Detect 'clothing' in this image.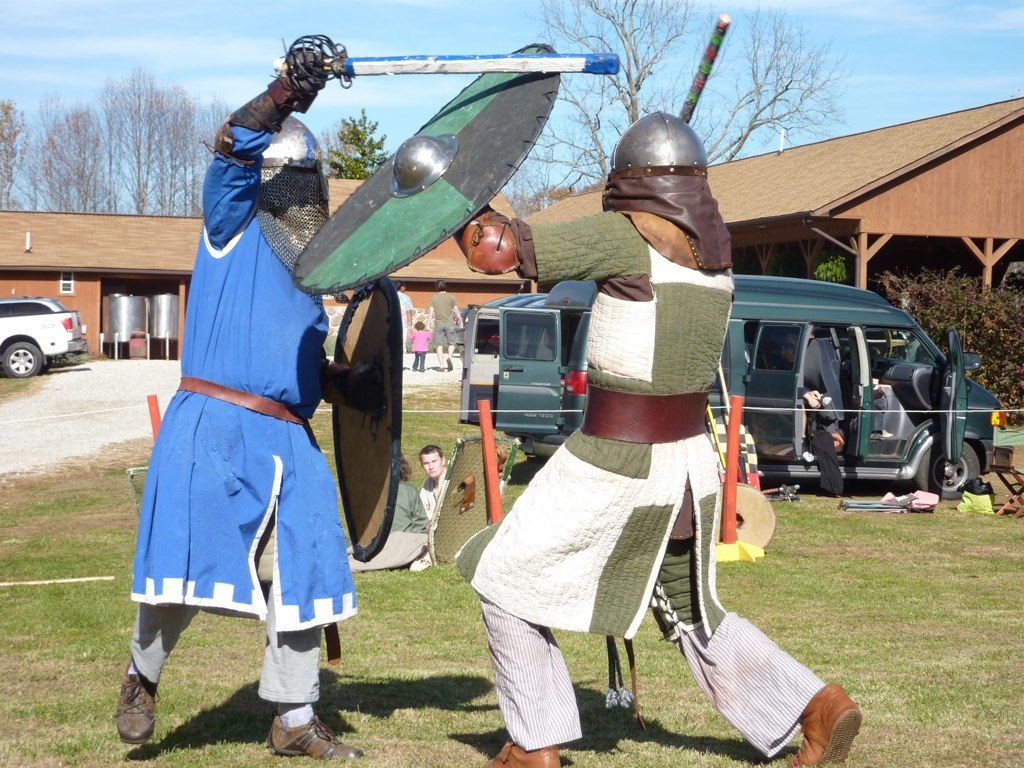
Detection: l=473, t=536, r=820, b=753.
